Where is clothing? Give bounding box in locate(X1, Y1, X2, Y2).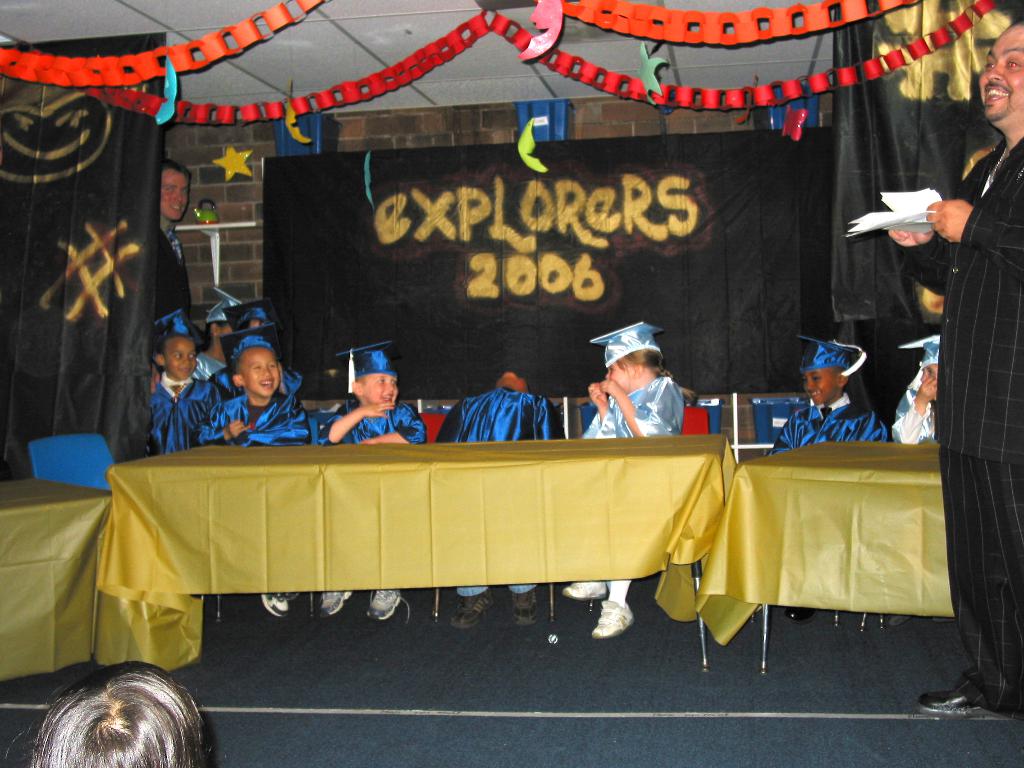
locate(765, 399, 884, 459).
